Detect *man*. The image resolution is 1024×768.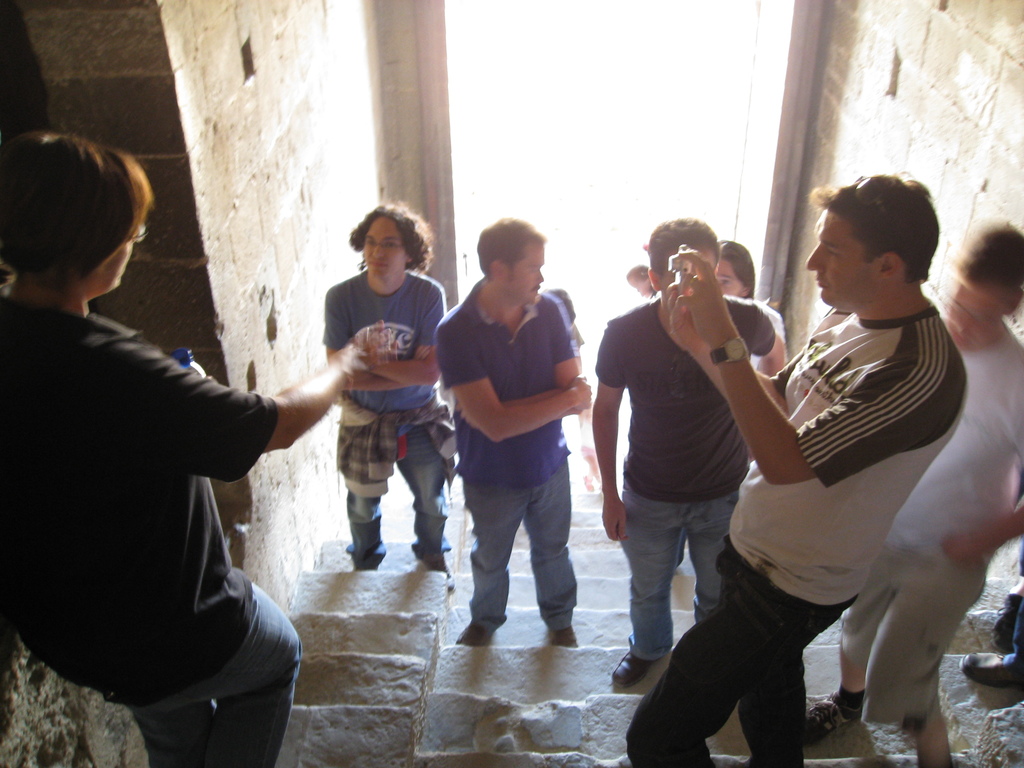
620/170/966/767.
